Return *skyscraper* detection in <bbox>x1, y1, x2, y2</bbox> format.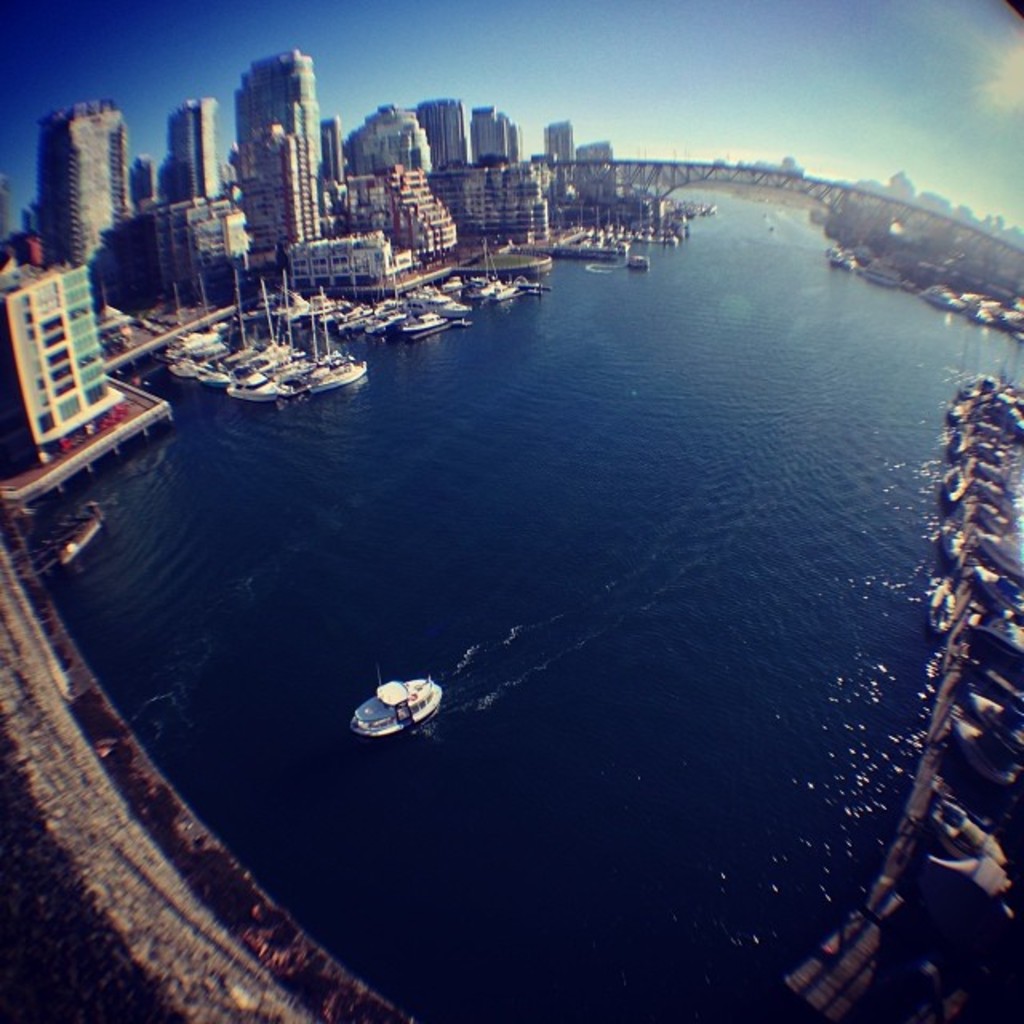
<bbox>40, 94, 125, 277</bbox>.
